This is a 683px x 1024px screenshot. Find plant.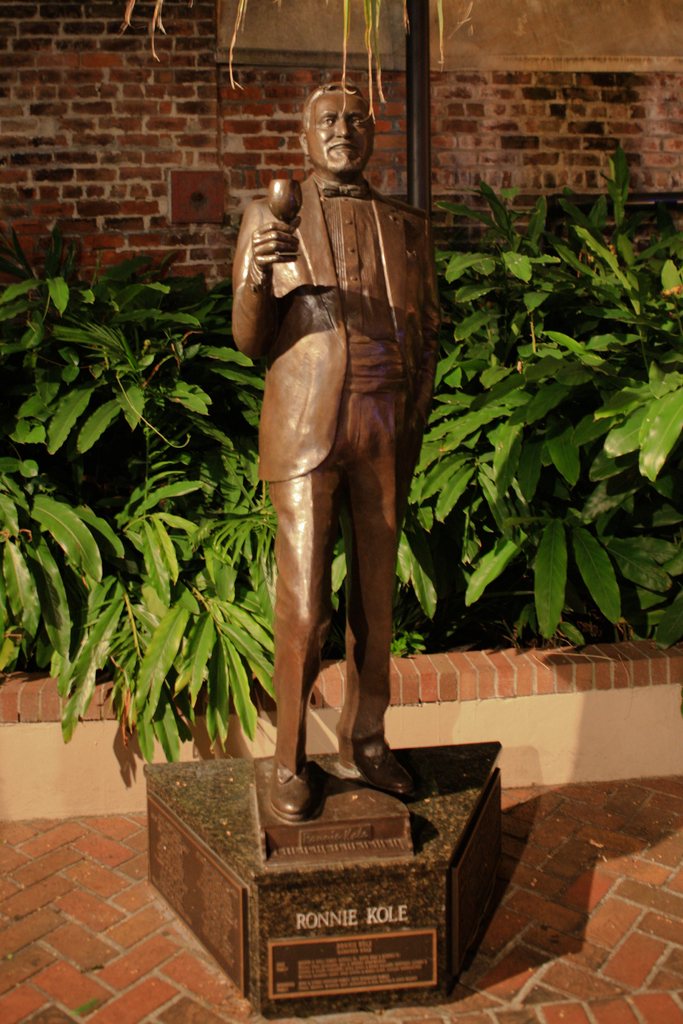
Bounding box: select_region(0, 235, 164, 476).
